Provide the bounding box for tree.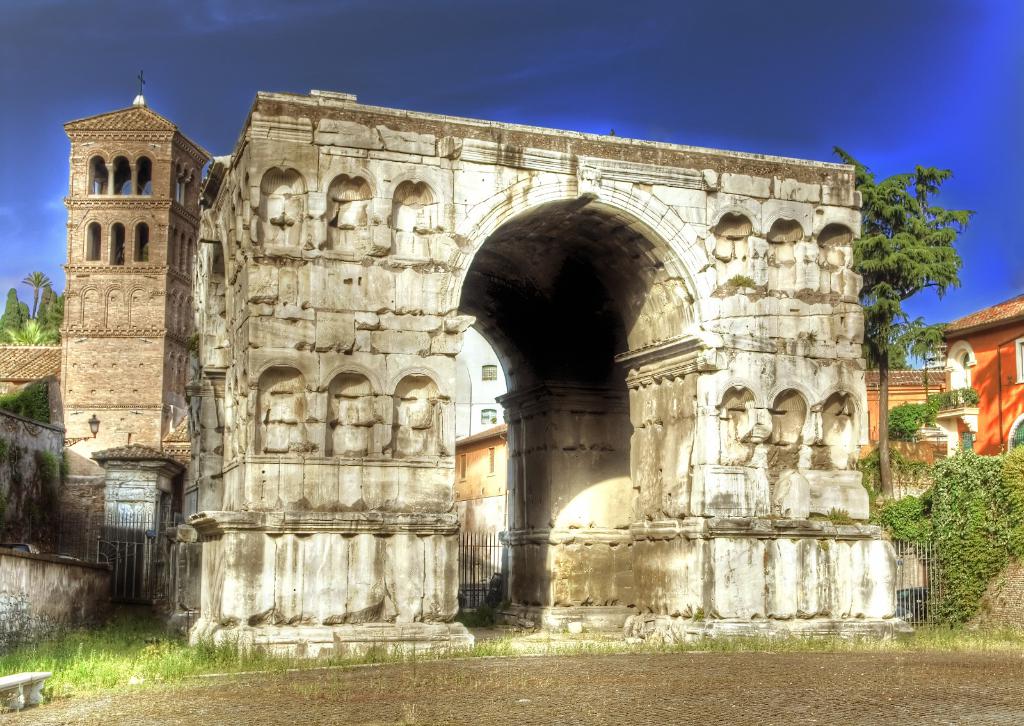
BBox(909, 320, 950, 383).
